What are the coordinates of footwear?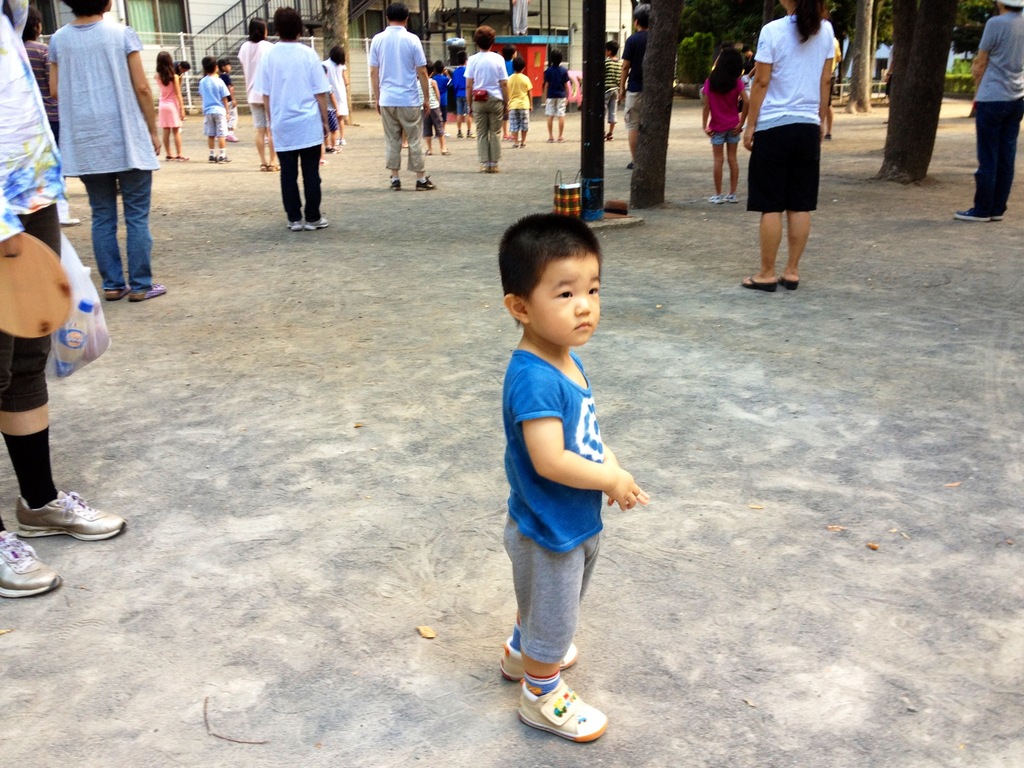
58 214 79 224.
